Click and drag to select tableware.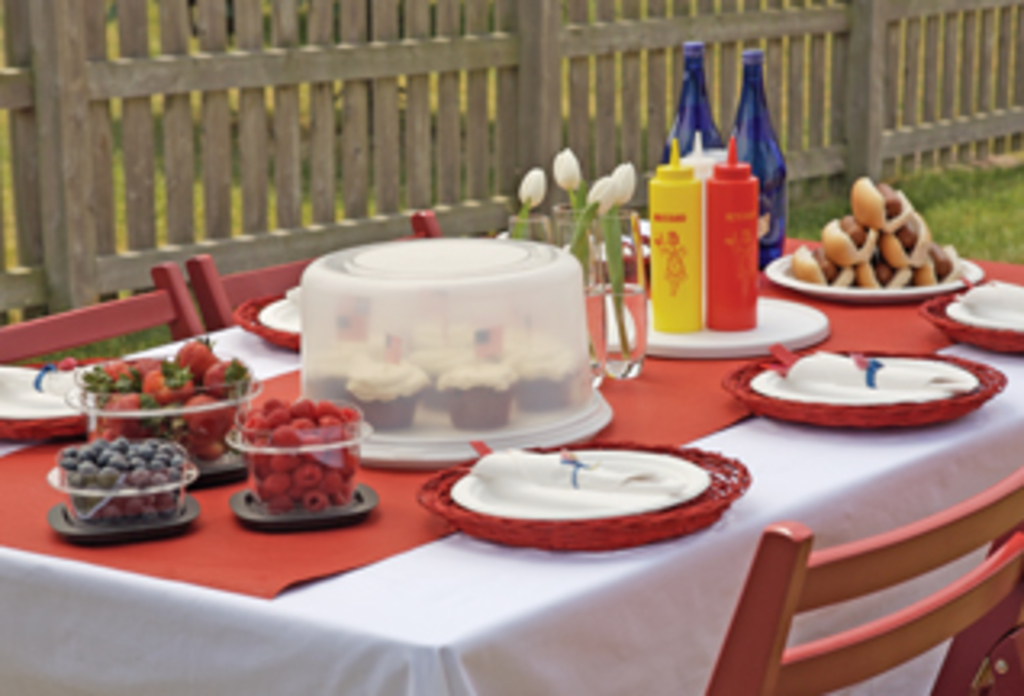
Selection: (419, 445, 754, 545).
